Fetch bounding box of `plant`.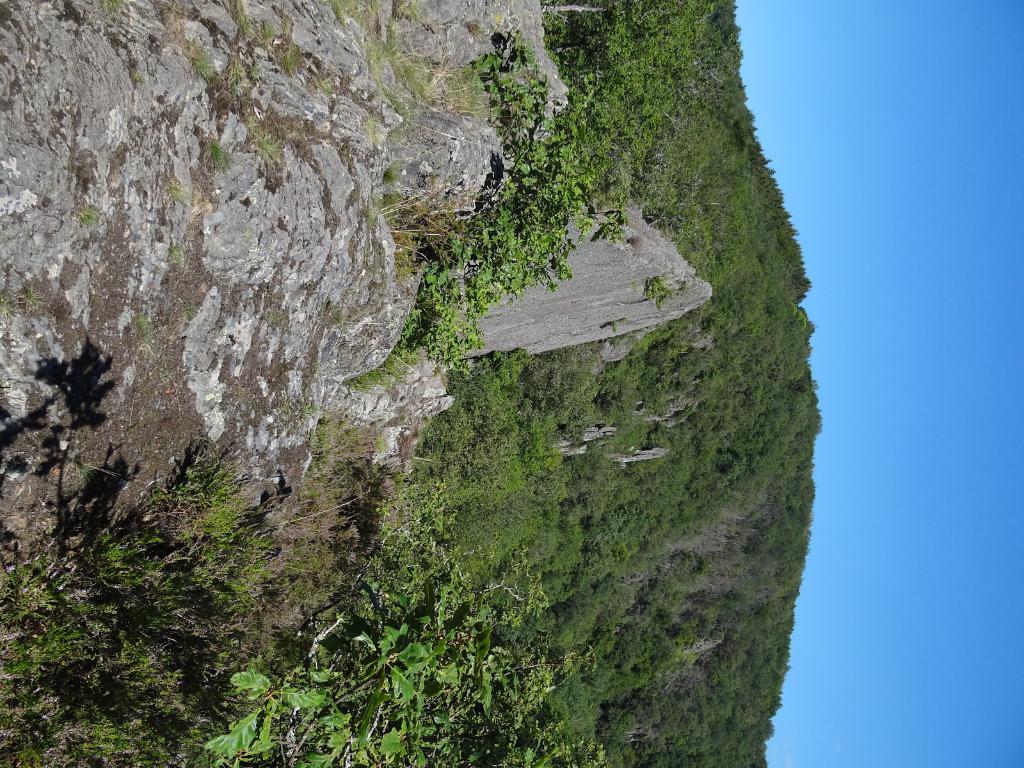
Bbox: (x1=283, y1=122, x2=298, y2=140).
